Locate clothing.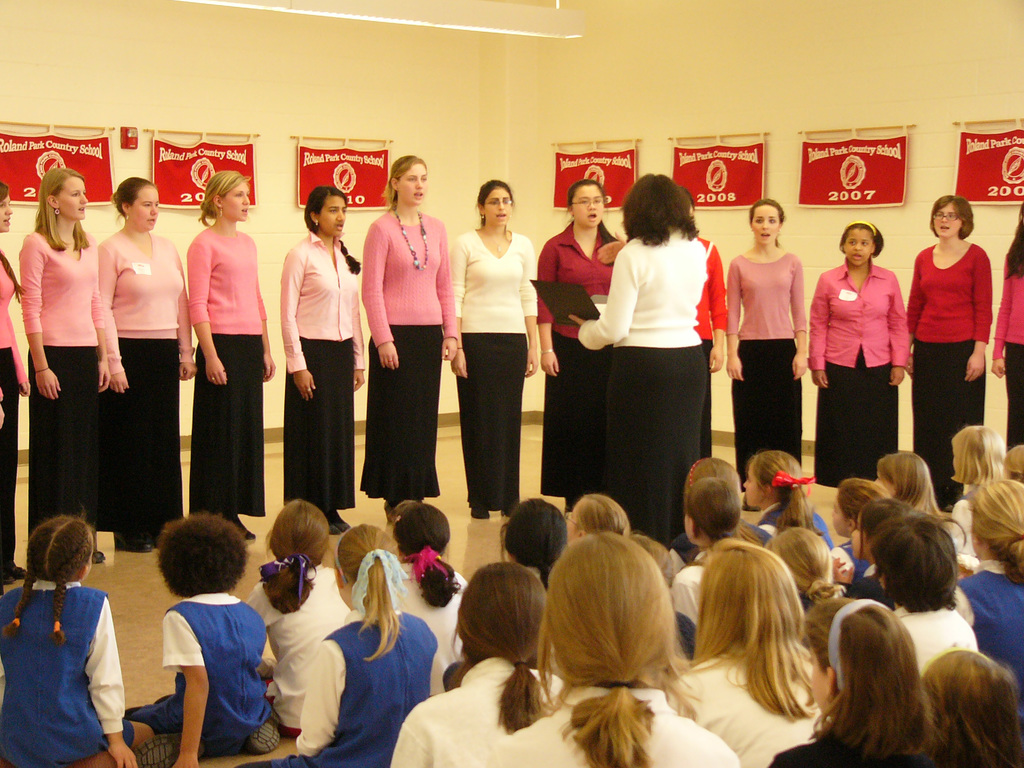
Bounding box: <bbox>398, 651, 572, 767</bbox>.
